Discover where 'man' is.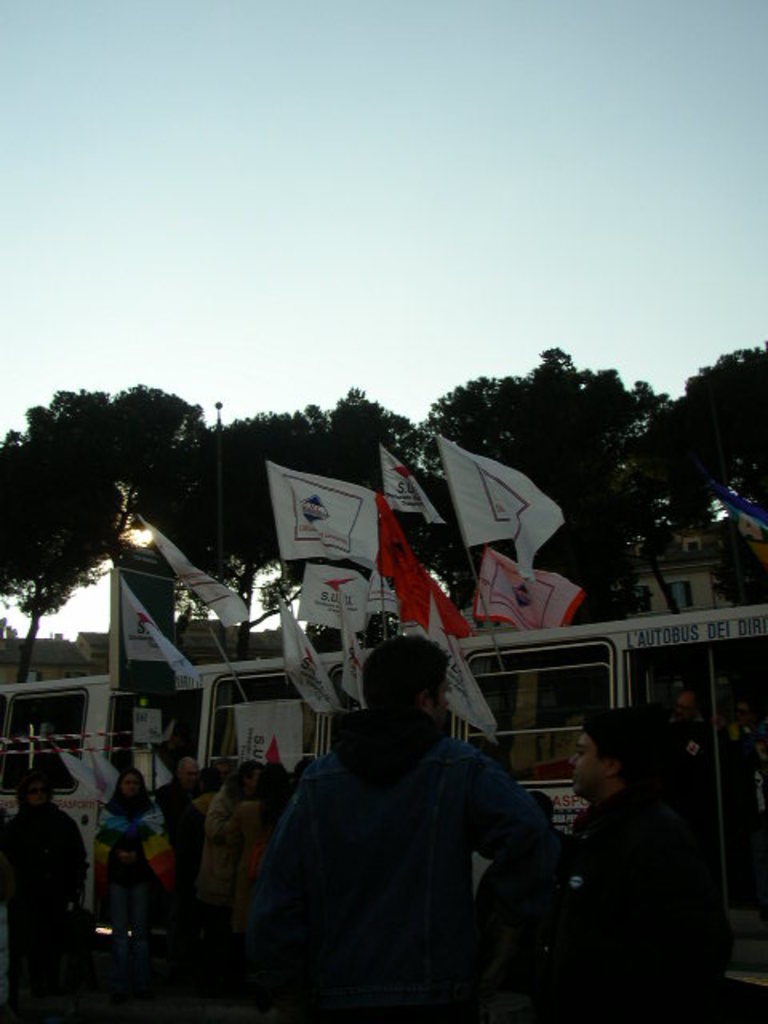
Discovered at BBox(237, 632, 578, 997).
